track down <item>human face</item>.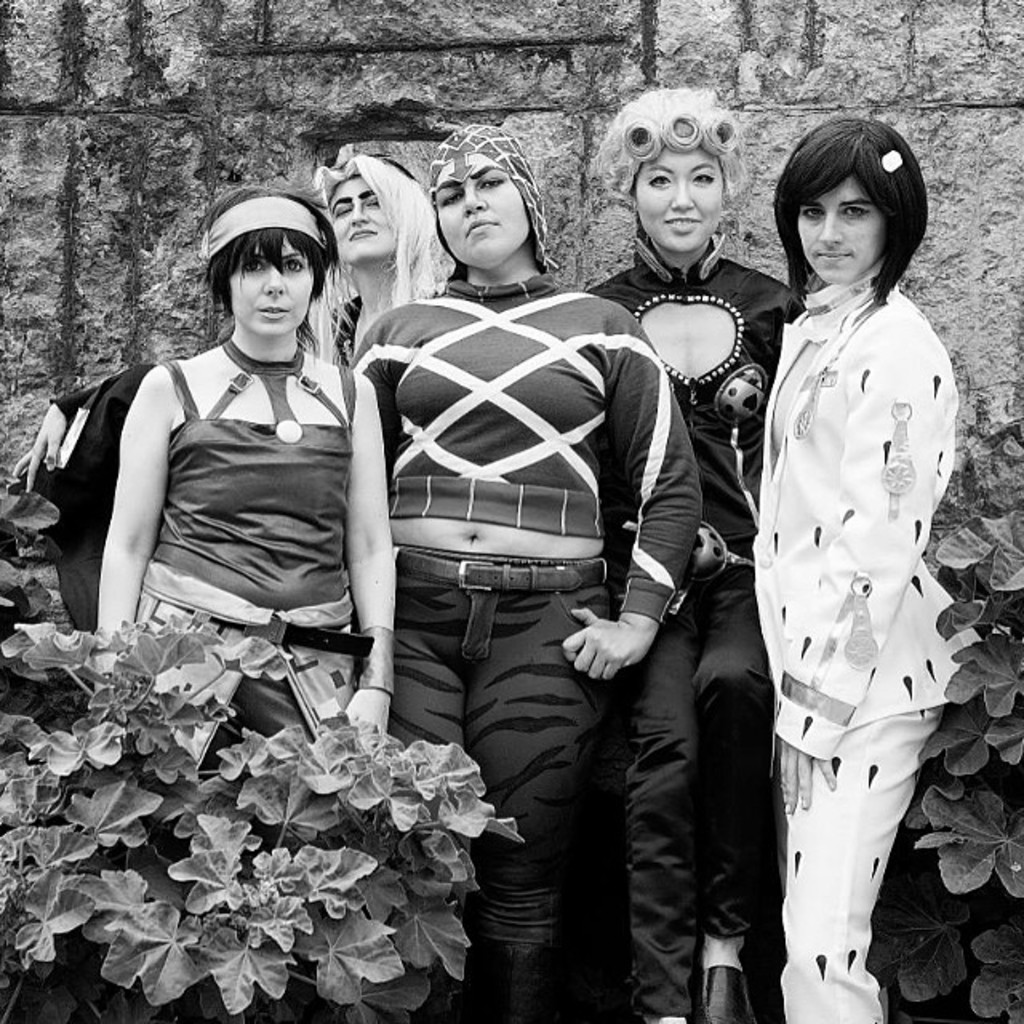
Tracked to select_region(634, 141, 726, 246).
